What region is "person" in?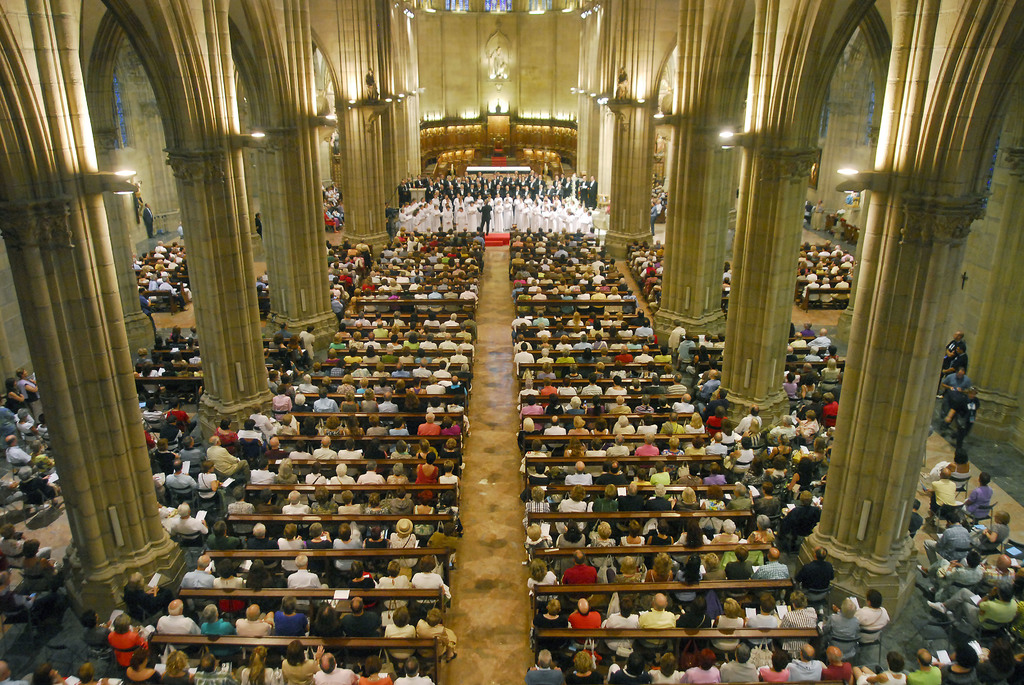
locate(706, 553, 727, 592).
